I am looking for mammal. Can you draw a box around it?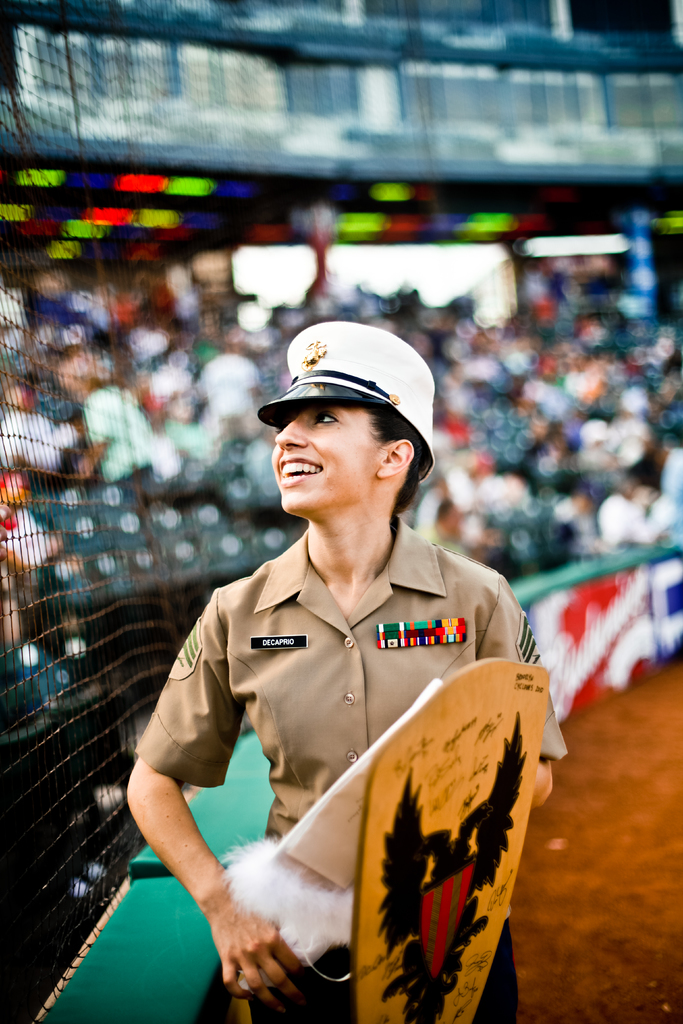
Sure, the bounding box is x1=126 y1=374 x2=569 y2=998.
